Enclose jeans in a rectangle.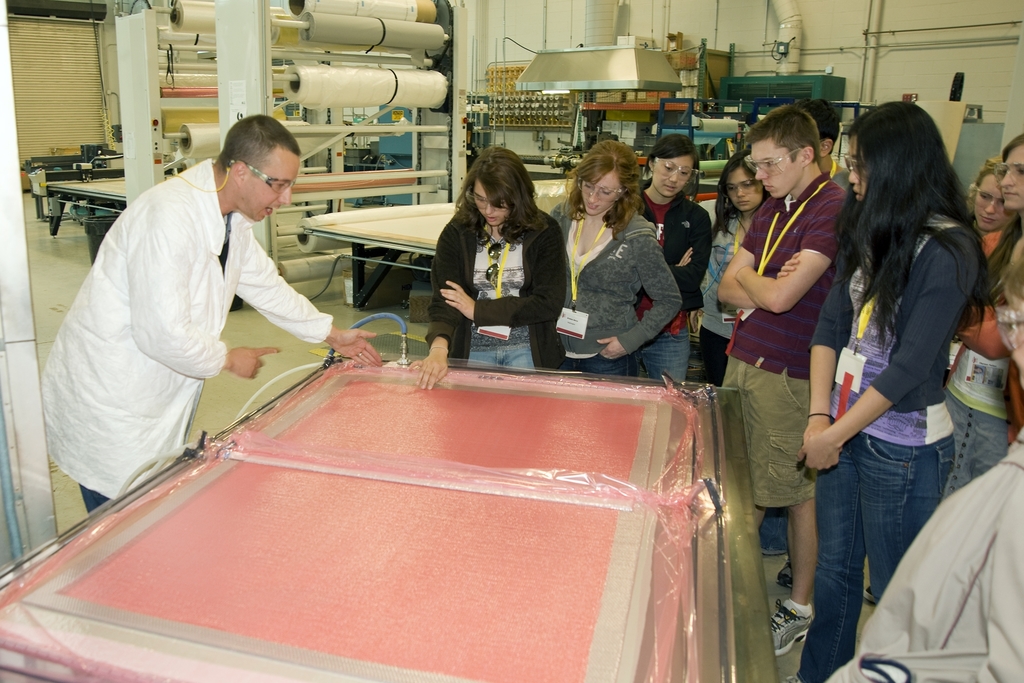
{"x1": 470, "y1": 346, "x2": 536, "y2": 371}.
